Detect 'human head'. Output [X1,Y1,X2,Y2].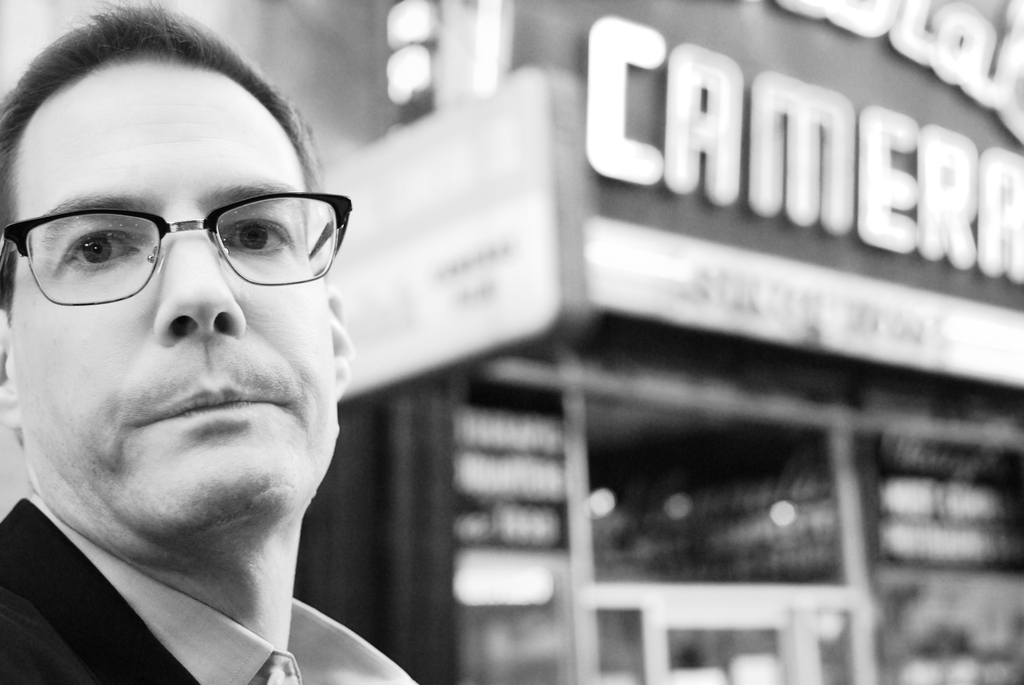
[29,93,326,547].
